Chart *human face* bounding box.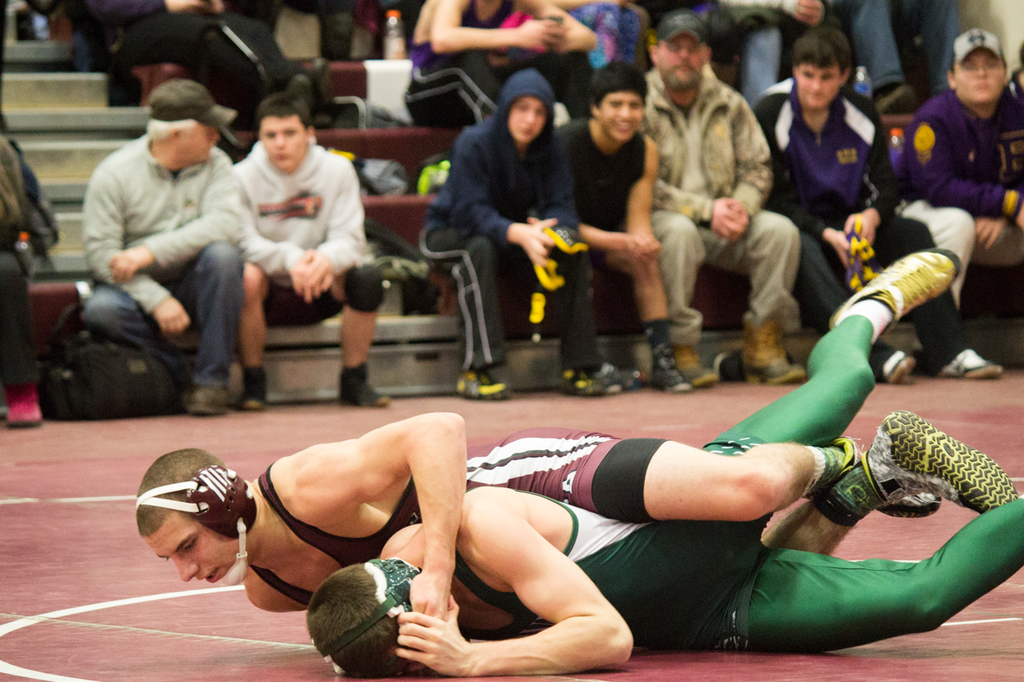
Charted: {"x1": 178, "y1": 122, "x2": 221, "y2": 162}.
